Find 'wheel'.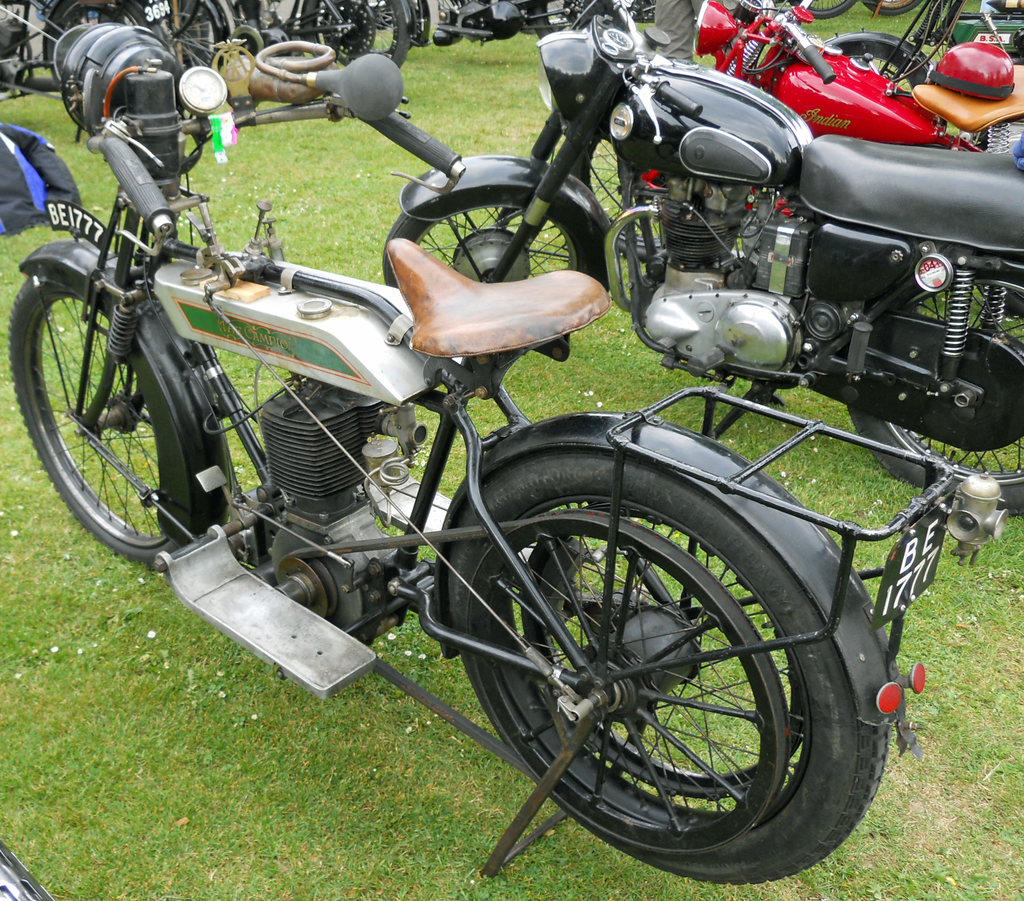
detection(828, 37, 947, 131).
